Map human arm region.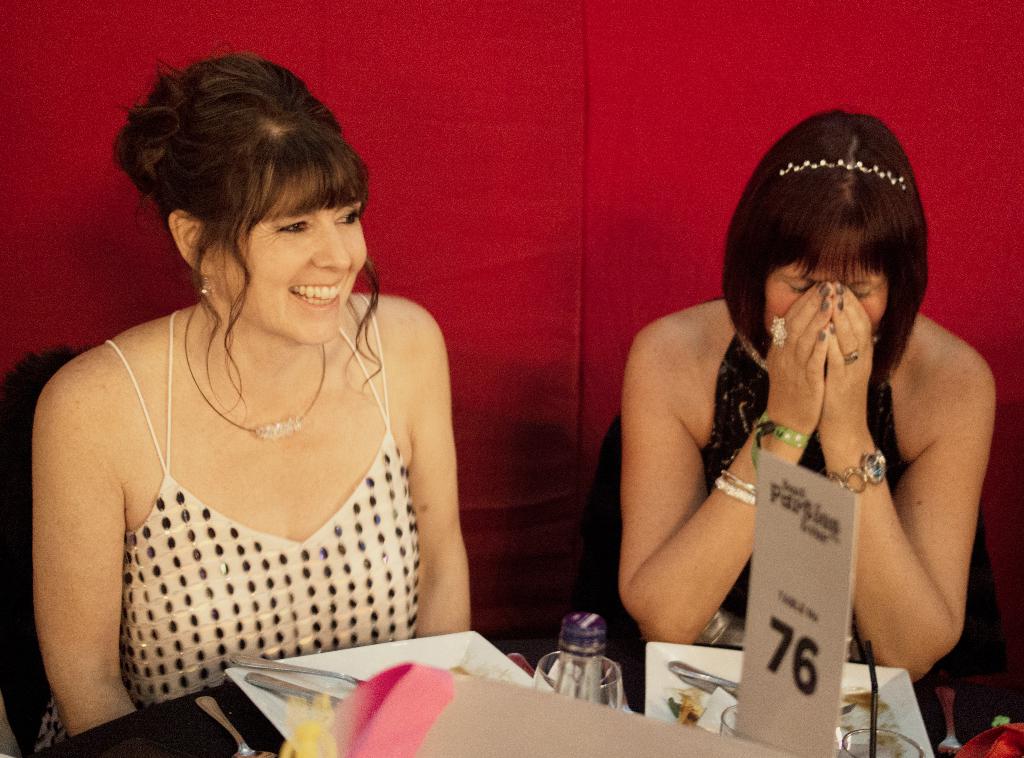
Mapped to 404/316/474/636.
